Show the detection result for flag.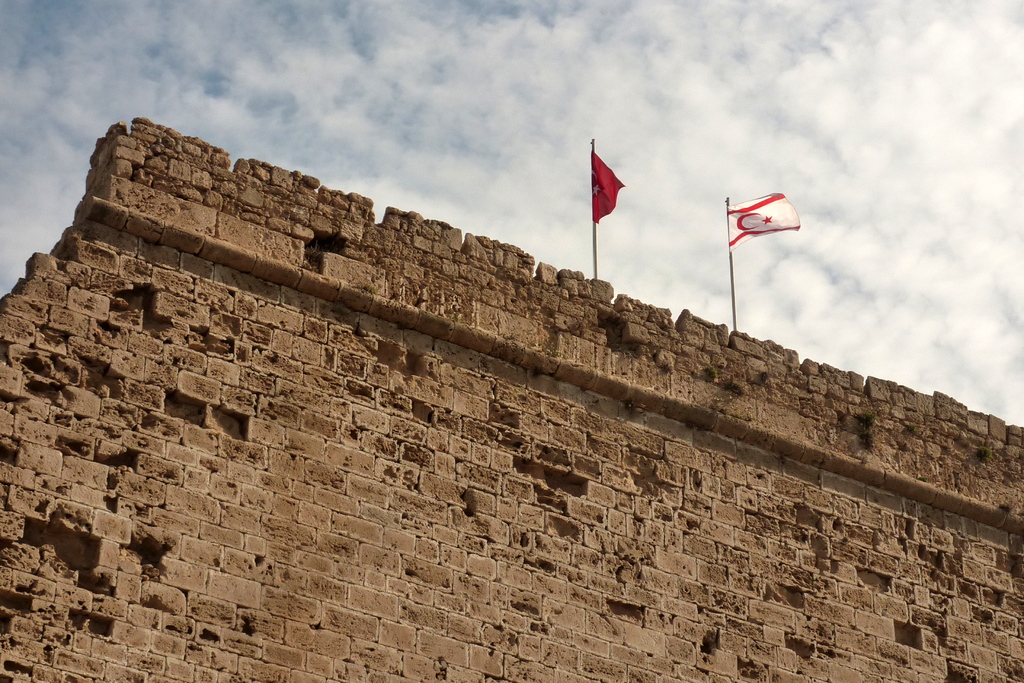
(left=585, top=149, right=626, bottom=226).
